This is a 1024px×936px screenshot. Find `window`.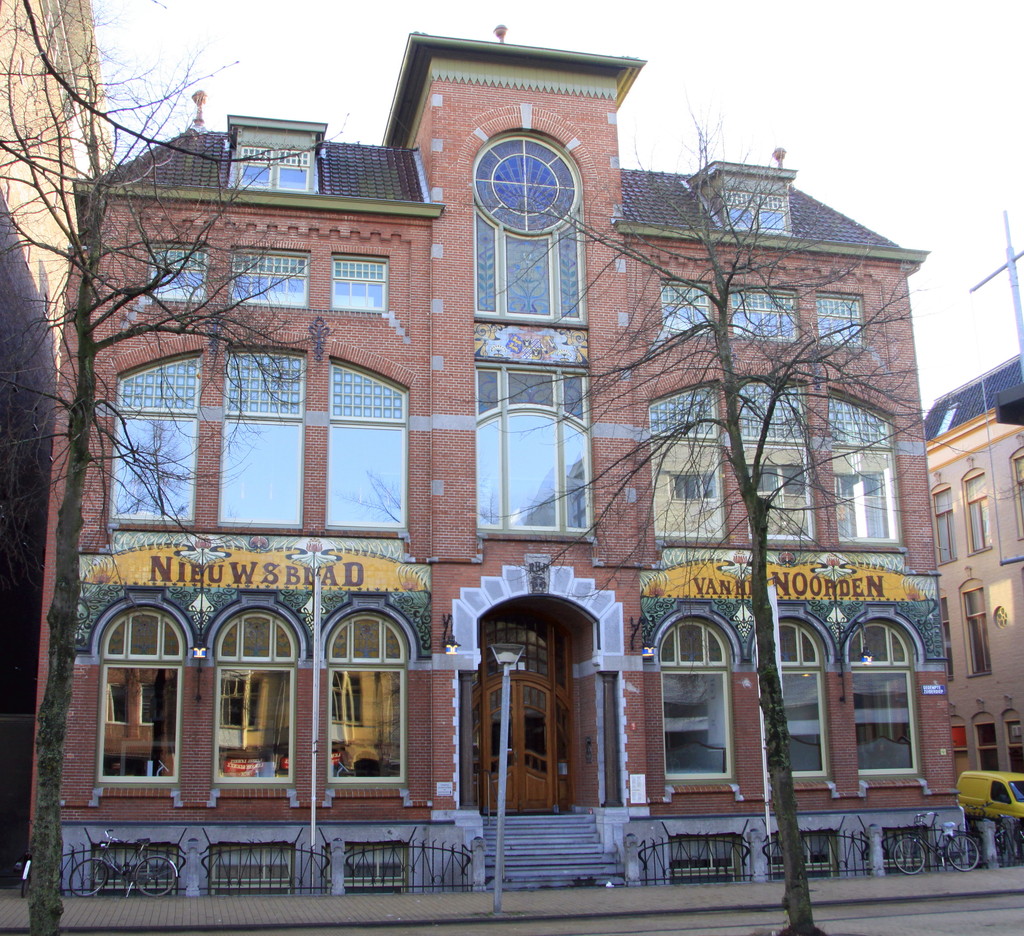
Bounding box: box(960, 589, 986, 681).
